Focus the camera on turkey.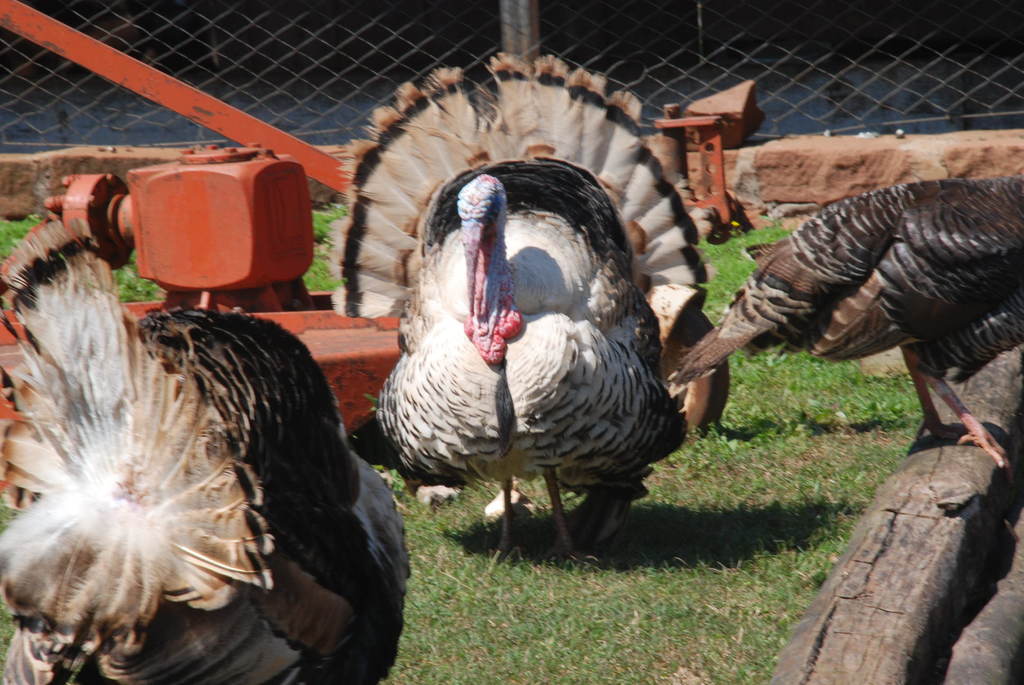
Focus region: box(0, 219, 416, 684).
